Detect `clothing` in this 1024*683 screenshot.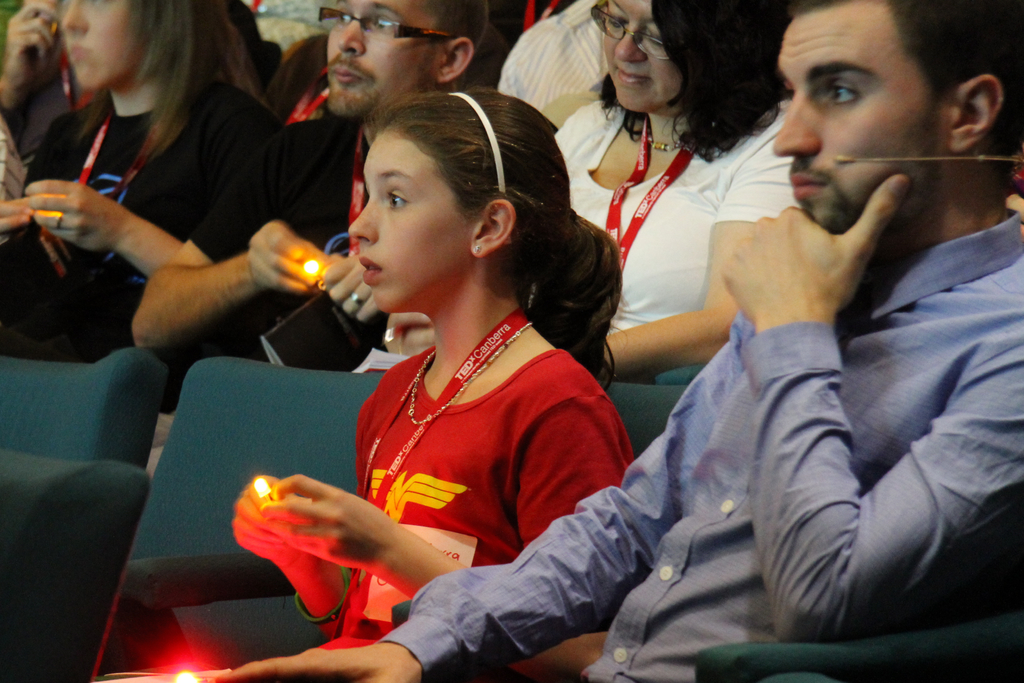
Detection: (x1=239, y1=298, x2=649, y2=647).
